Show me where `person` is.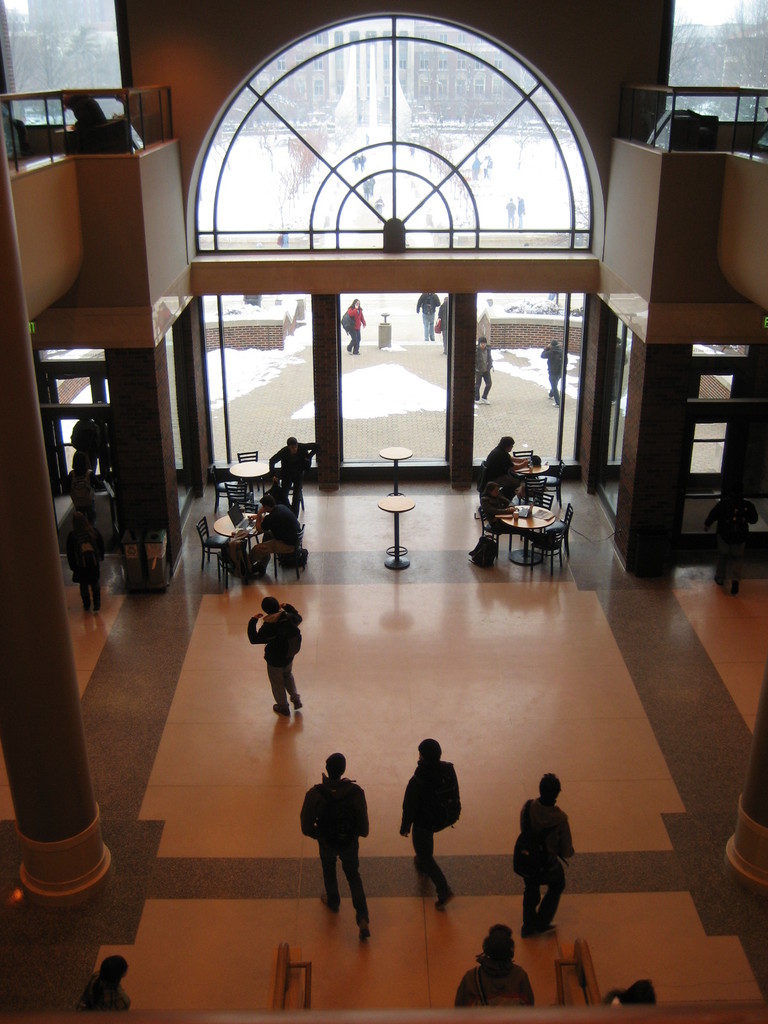
`person` is at 456, 924, 527, 1005.
